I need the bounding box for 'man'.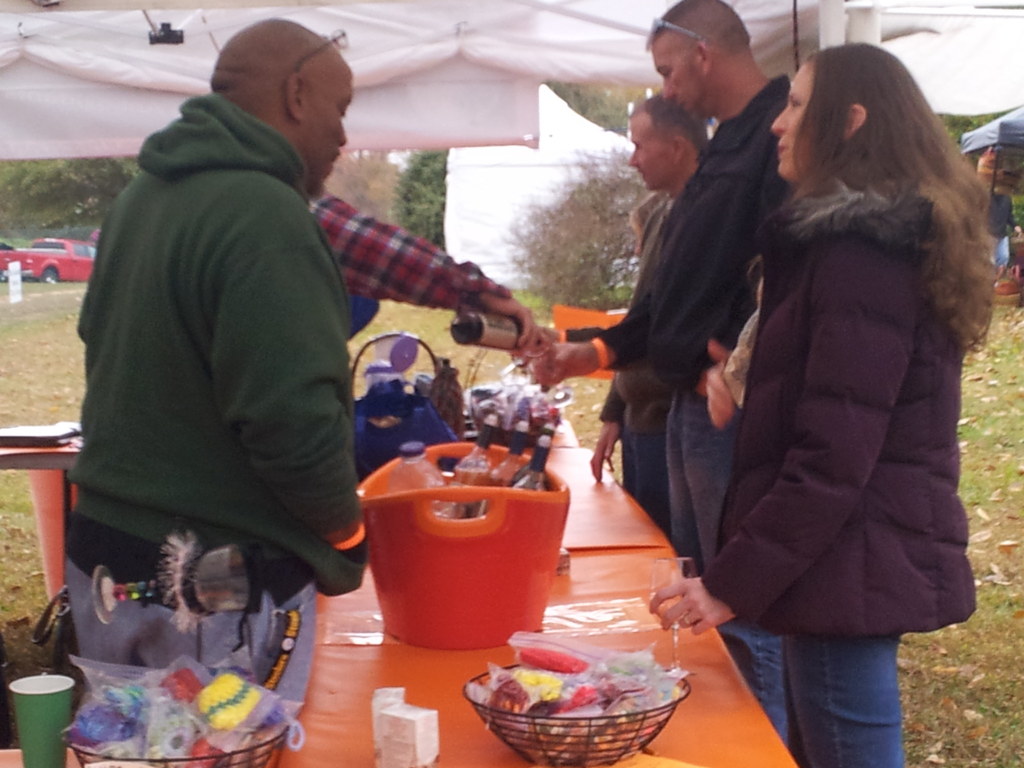
Here it is: region(985, 180, 1023, 273).
